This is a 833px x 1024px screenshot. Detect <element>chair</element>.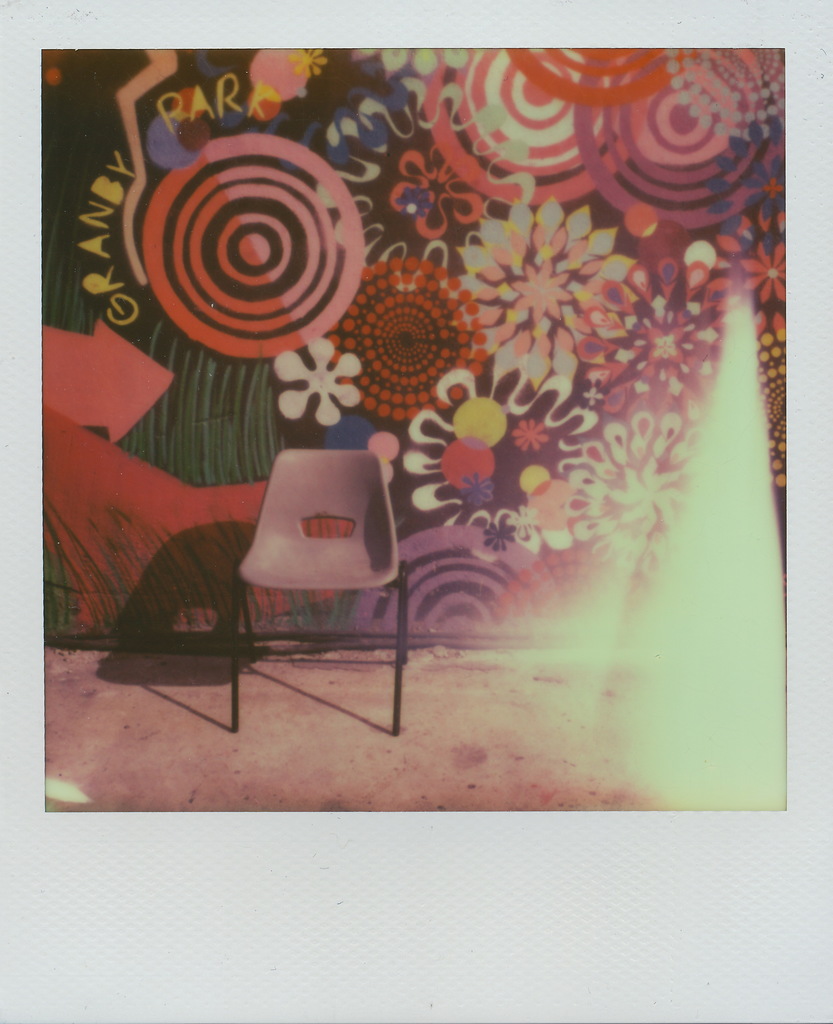
[232, 447, 410, 733].
